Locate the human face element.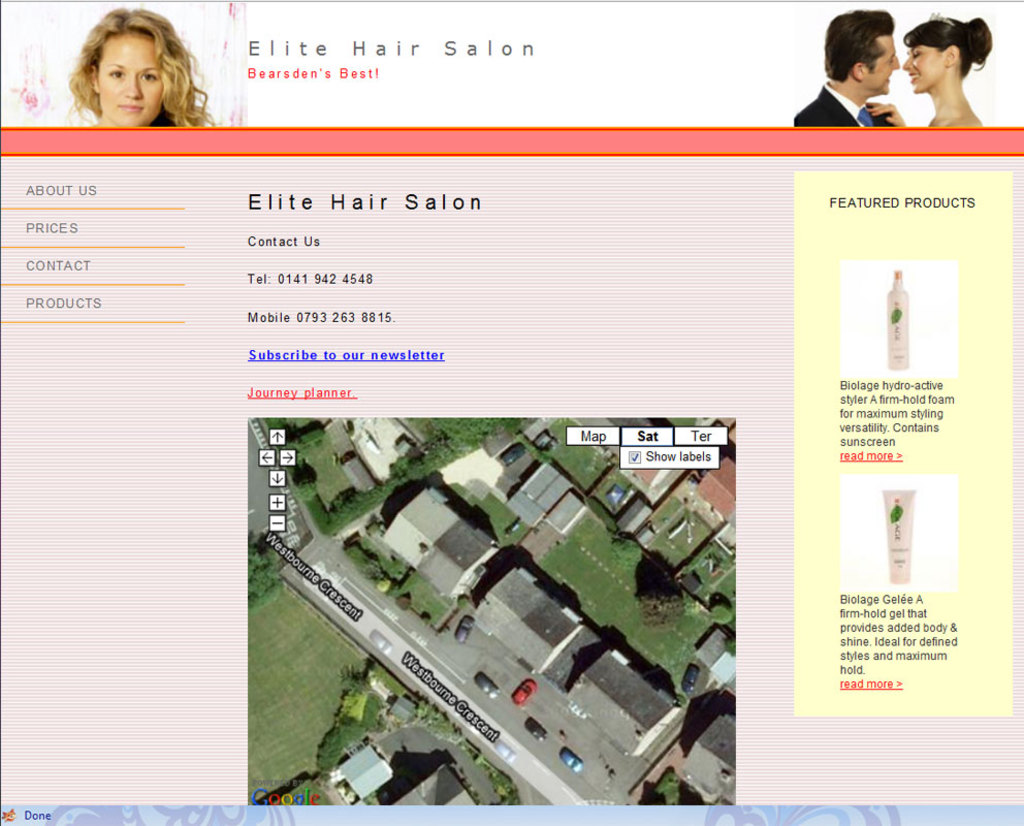
Element bbox: <box>901,46,945,89</box>.
